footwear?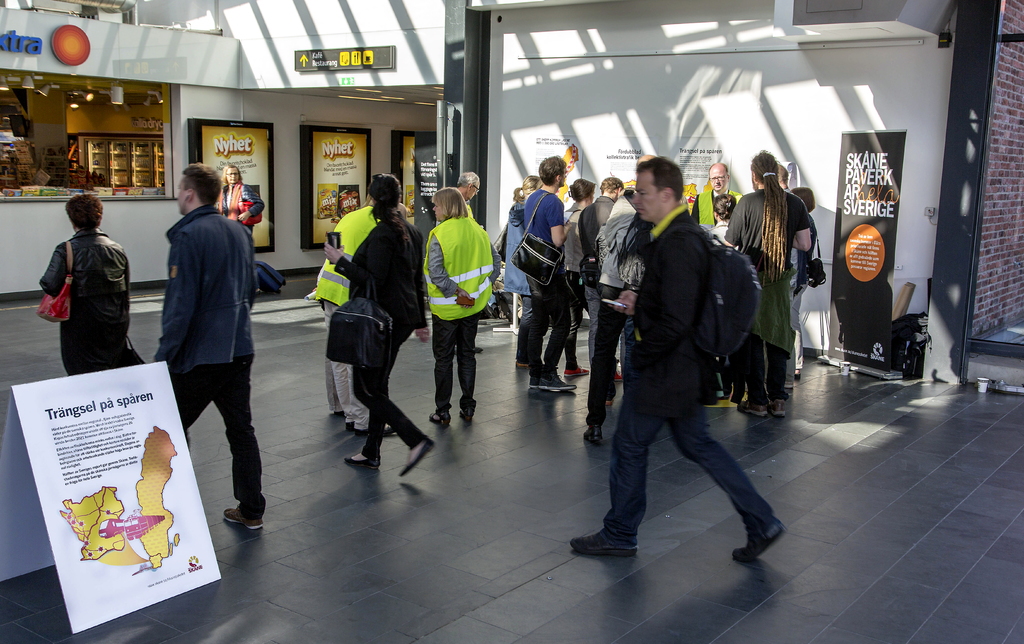
{"x1": 530, "y1": 363, "x2": 542, "y2": 368}
